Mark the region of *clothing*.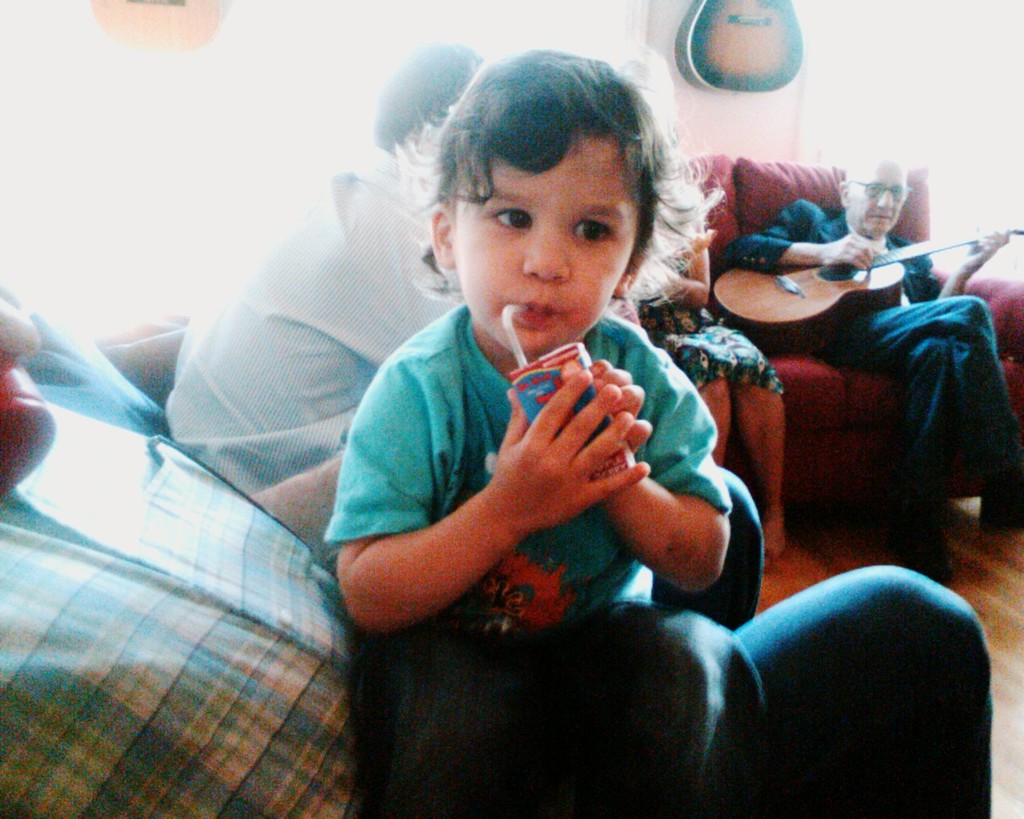
Region: locate(718, 200, 1023, 483).
